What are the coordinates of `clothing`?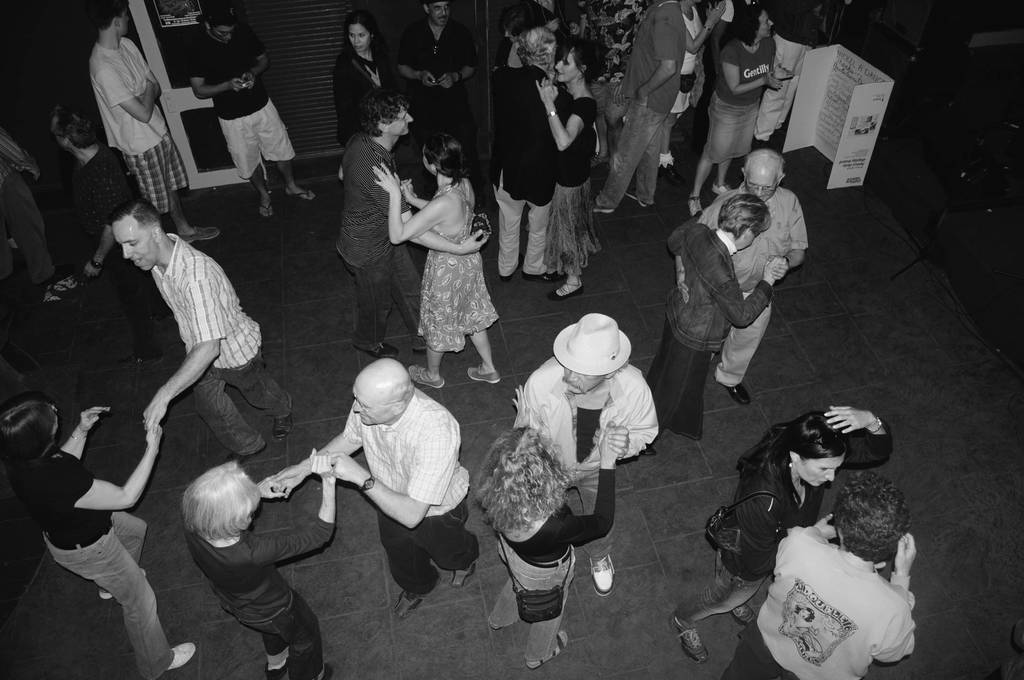
<region>337, 131, 419, 351</region>.
